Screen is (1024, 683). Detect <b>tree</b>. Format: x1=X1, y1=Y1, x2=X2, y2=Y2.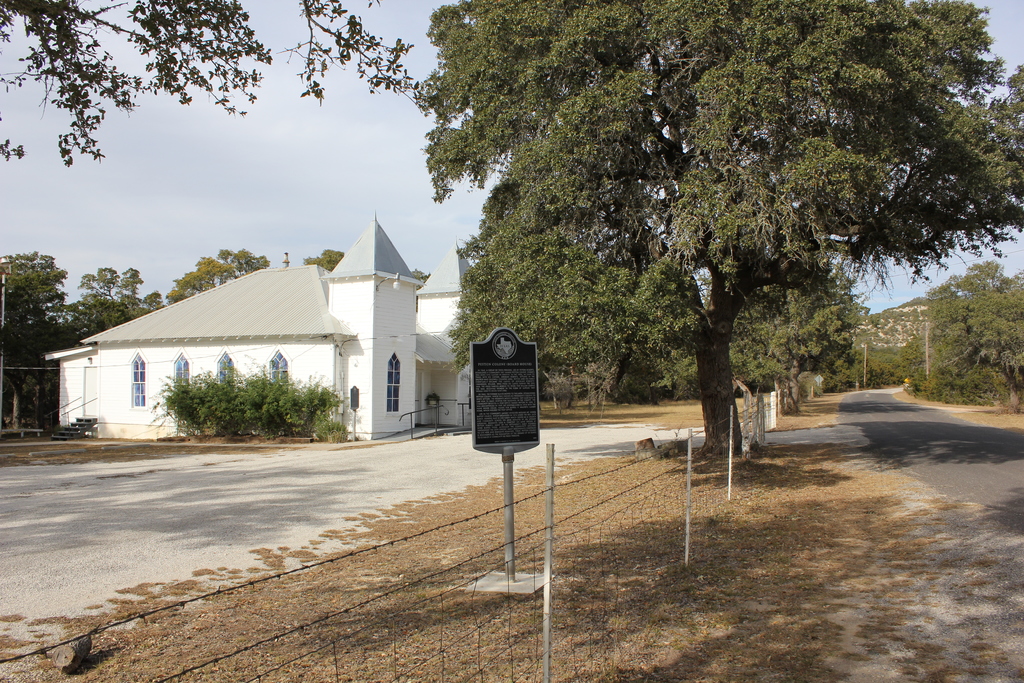
x1=964, y1=276, x2=1023, y2=409.
